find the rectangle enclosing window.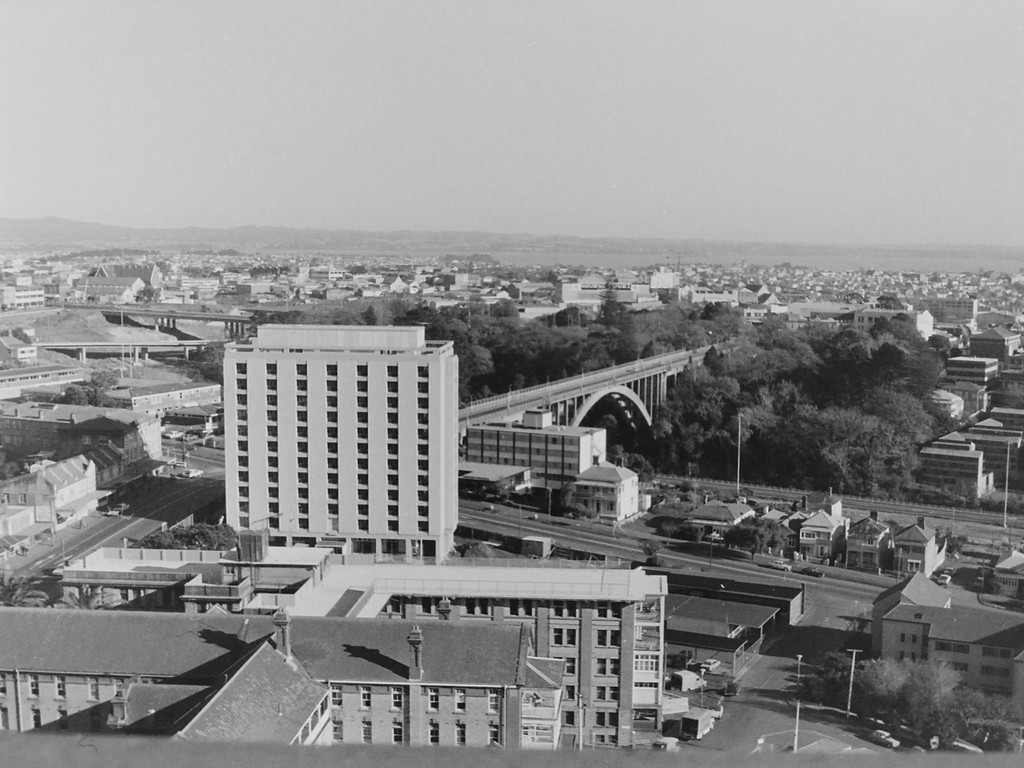
559, 708, 576, 726.
